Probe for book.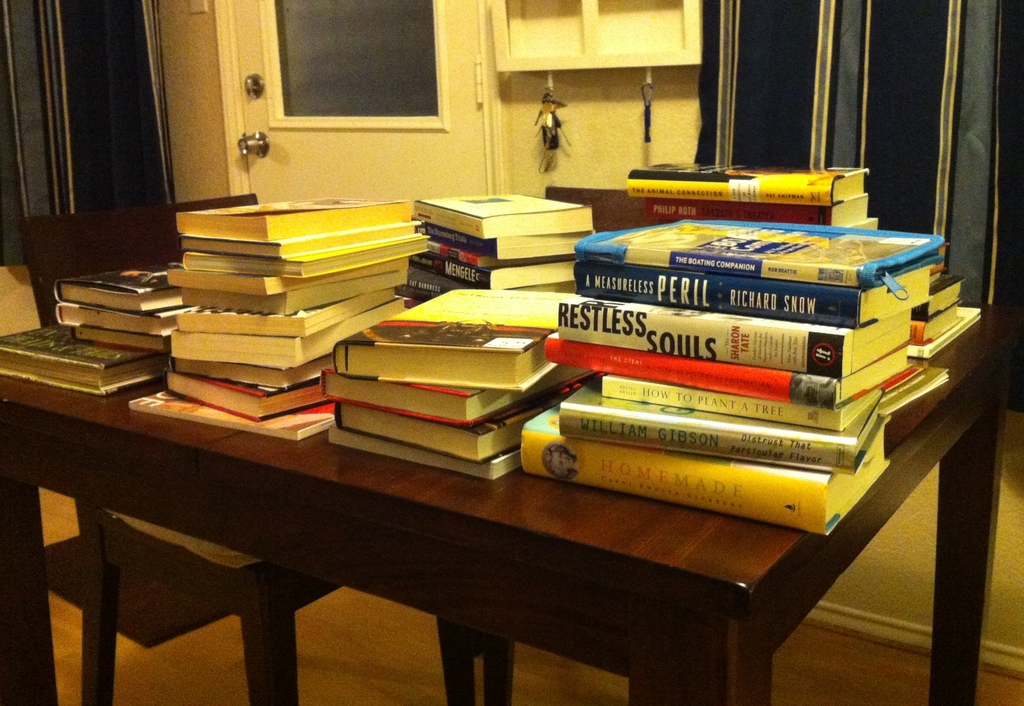
Probe result: box(541, 337, 908, 406).
